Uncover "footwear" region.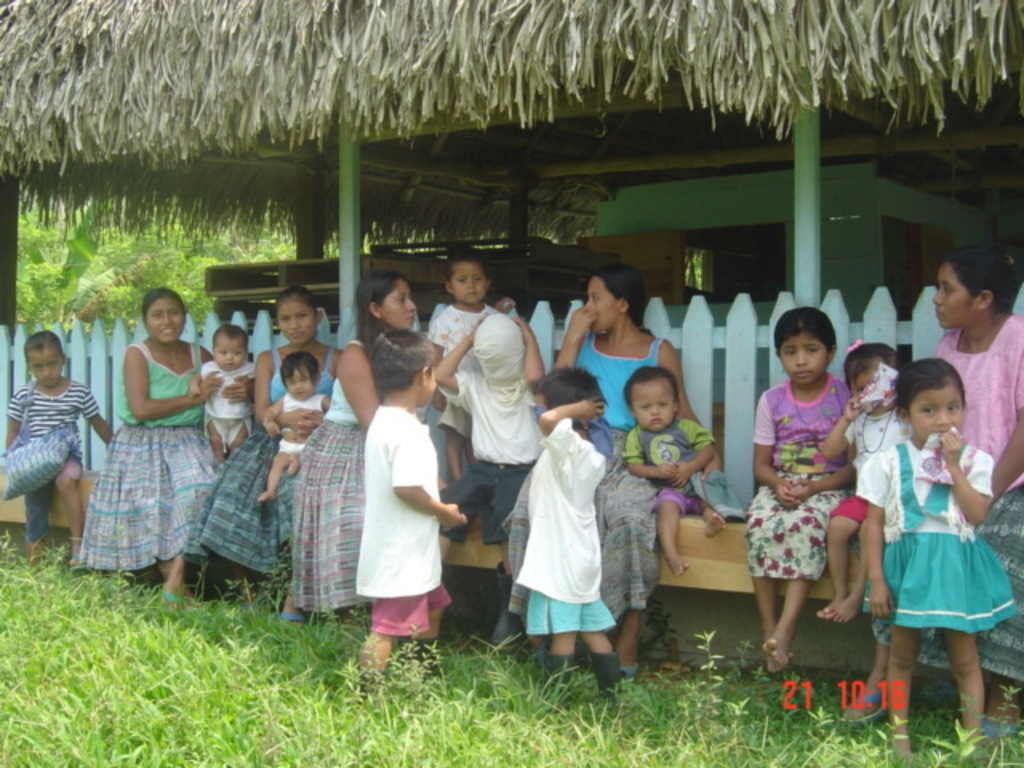
Uncovered: (274, 606, 299, 630).
